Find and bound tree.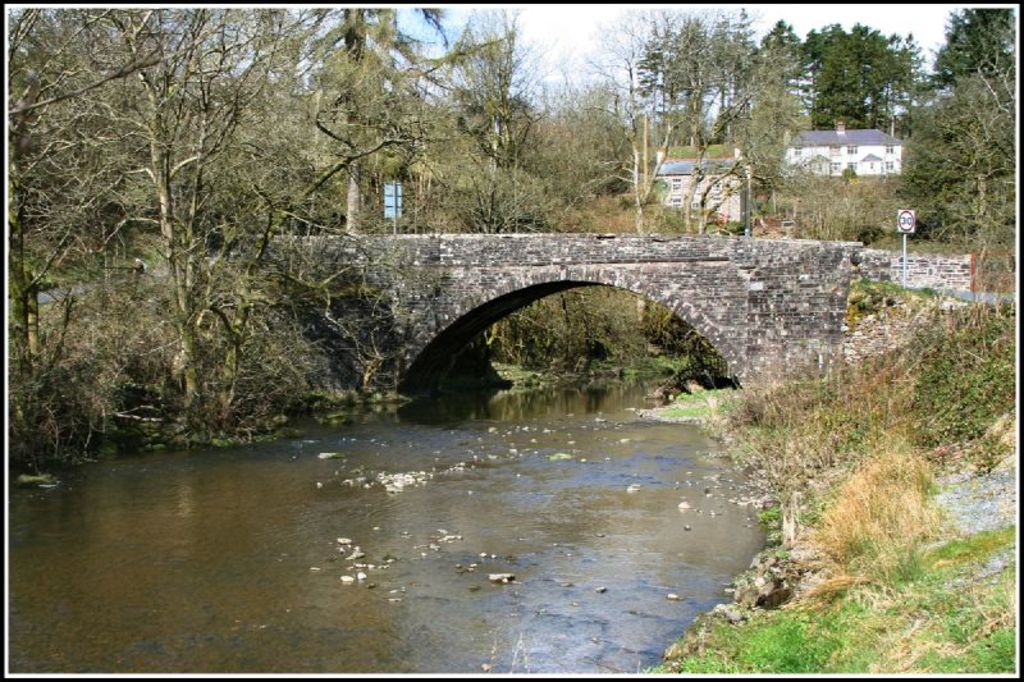
Bound: pyautogui.locateOnScreen(147, 6, 348, 363).
